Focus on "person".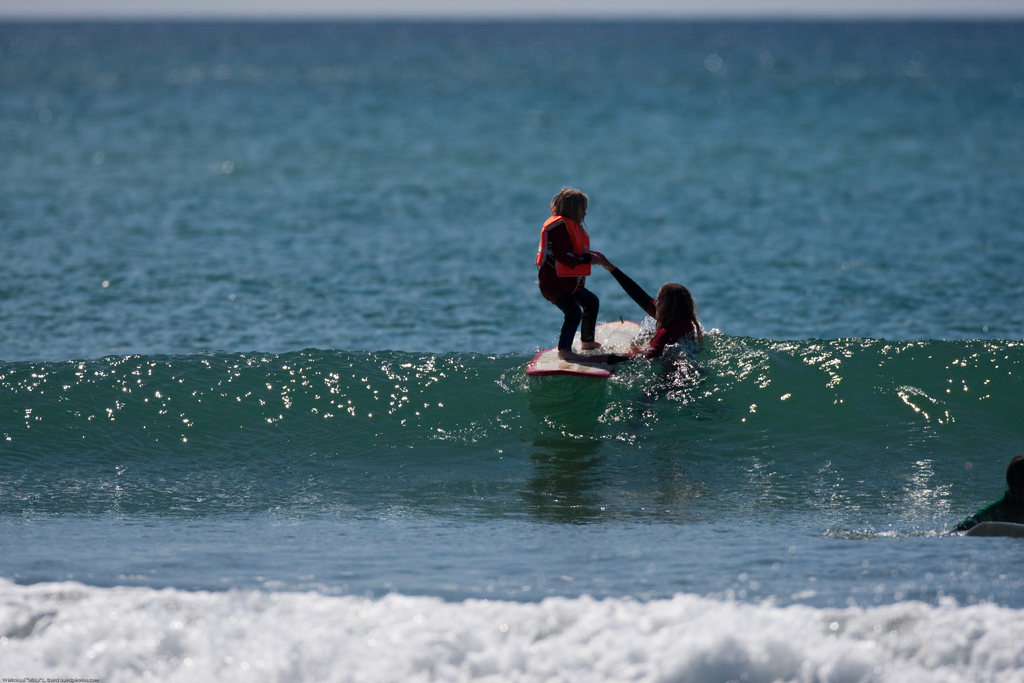
Focused at box(546, 176, 631, 366).
